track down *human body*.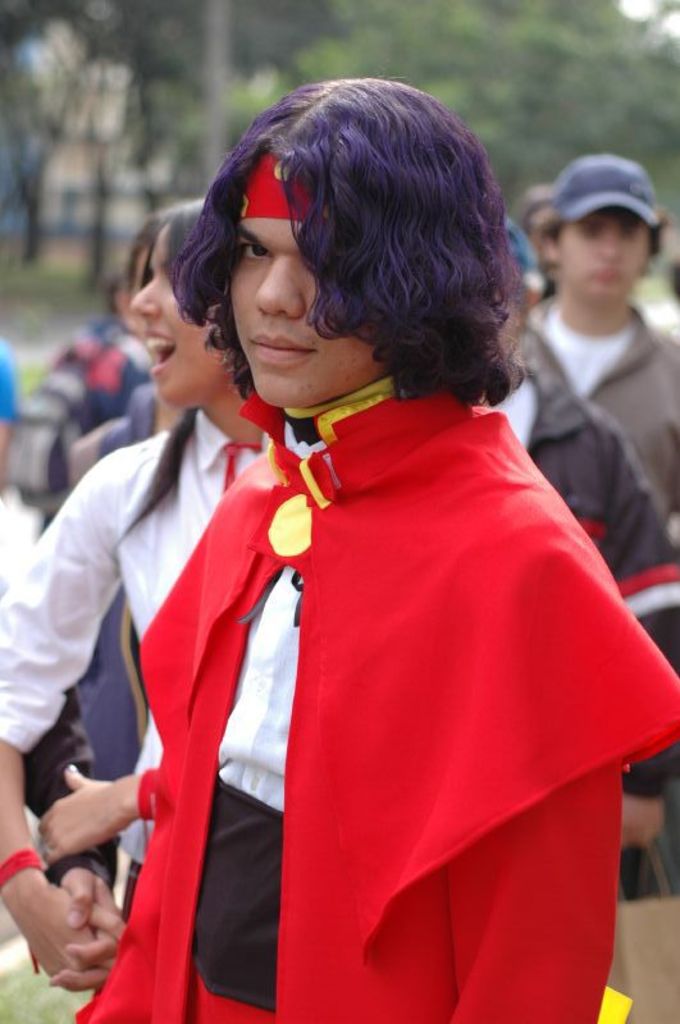
Tracked to rect(0, 197, 304, 1023).
